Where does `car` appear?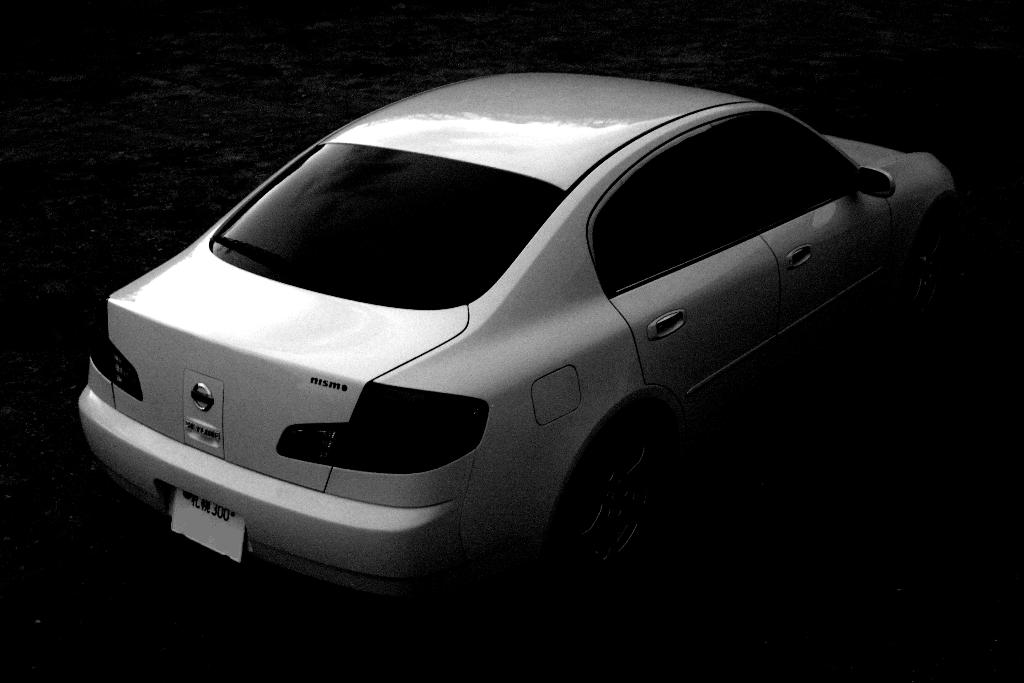
Appears at (x1=72, y1=68, x2=960, y2=613).
